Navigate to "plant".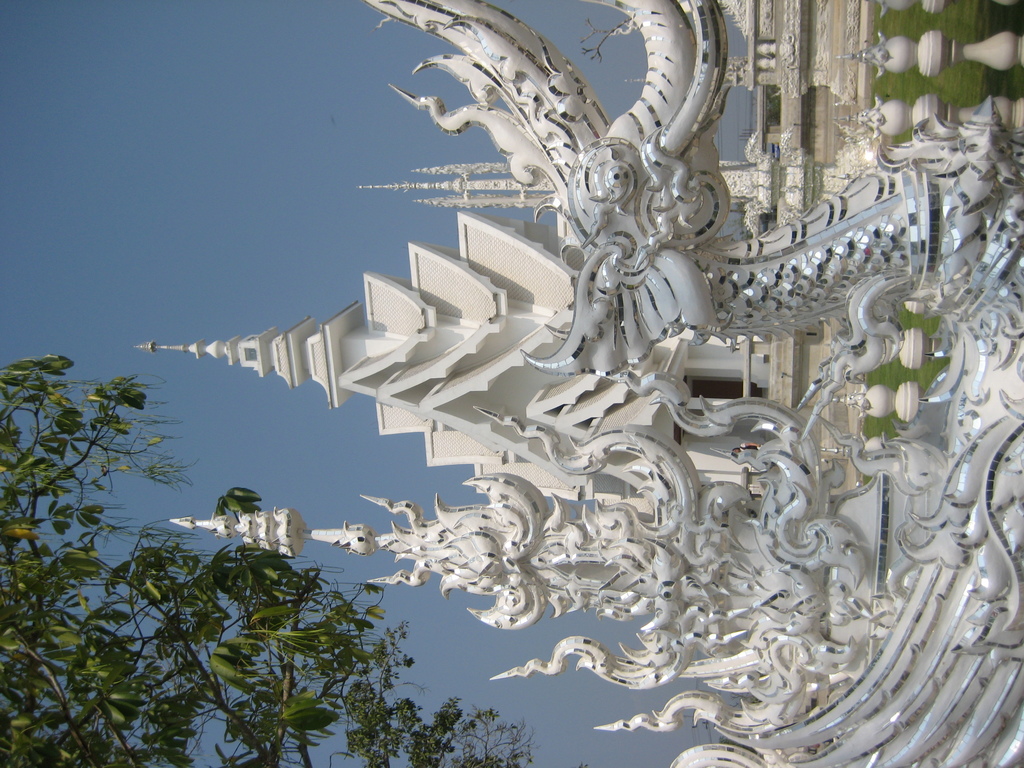
Navigation target: select_region(863, 61, 1023, 118).
